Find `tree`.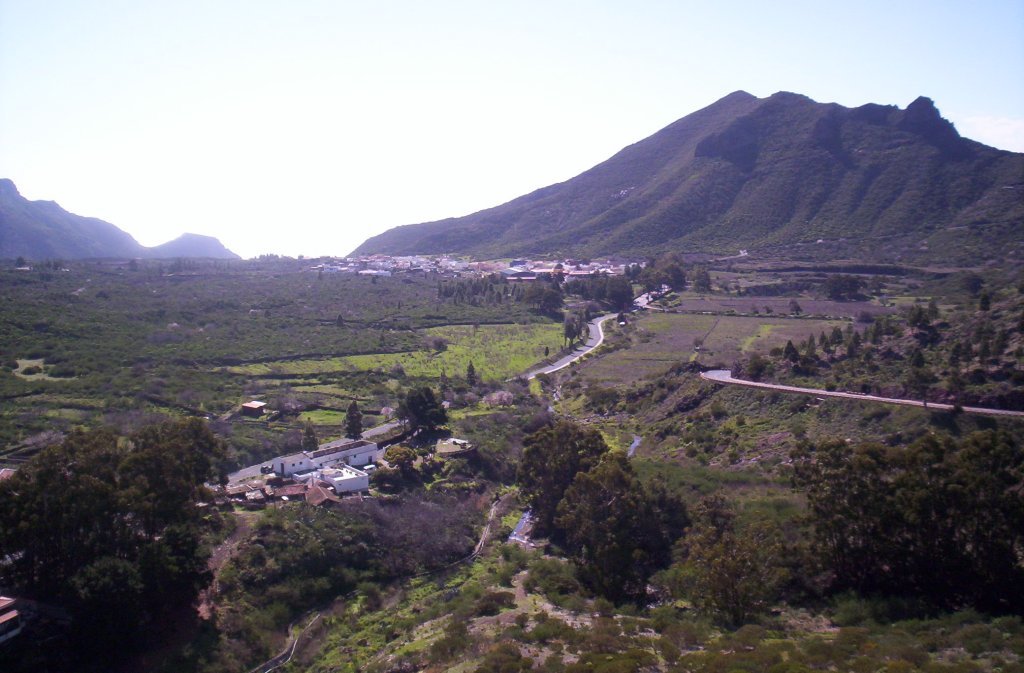
region(53, 263, 61, 270).
